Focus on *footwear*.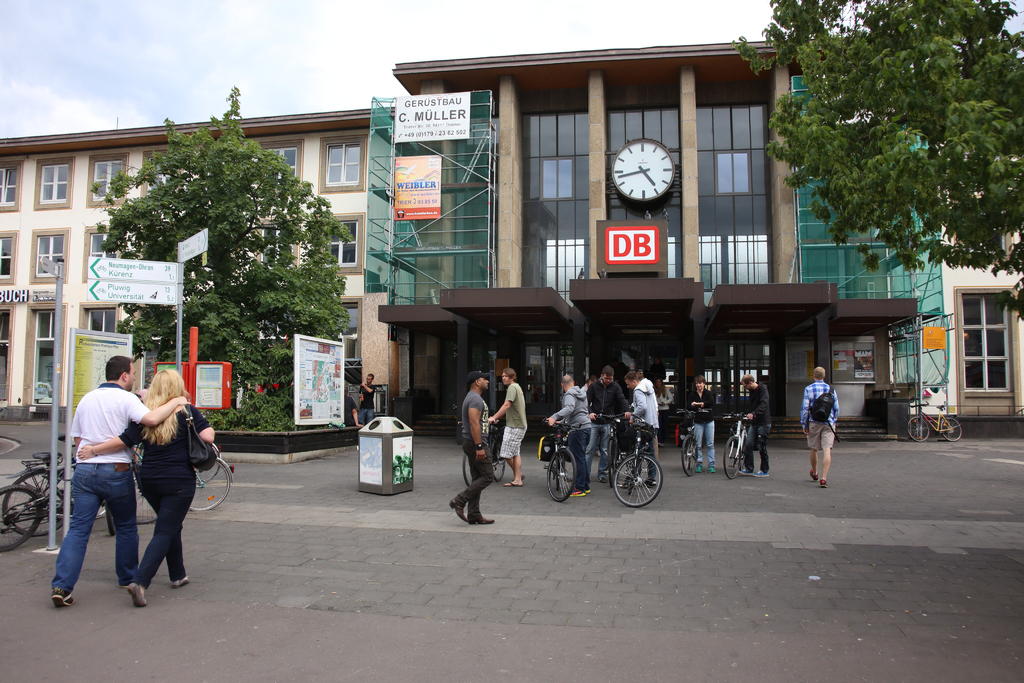
Focused at (x1=504, y1=481, x2=521, y2=486).
